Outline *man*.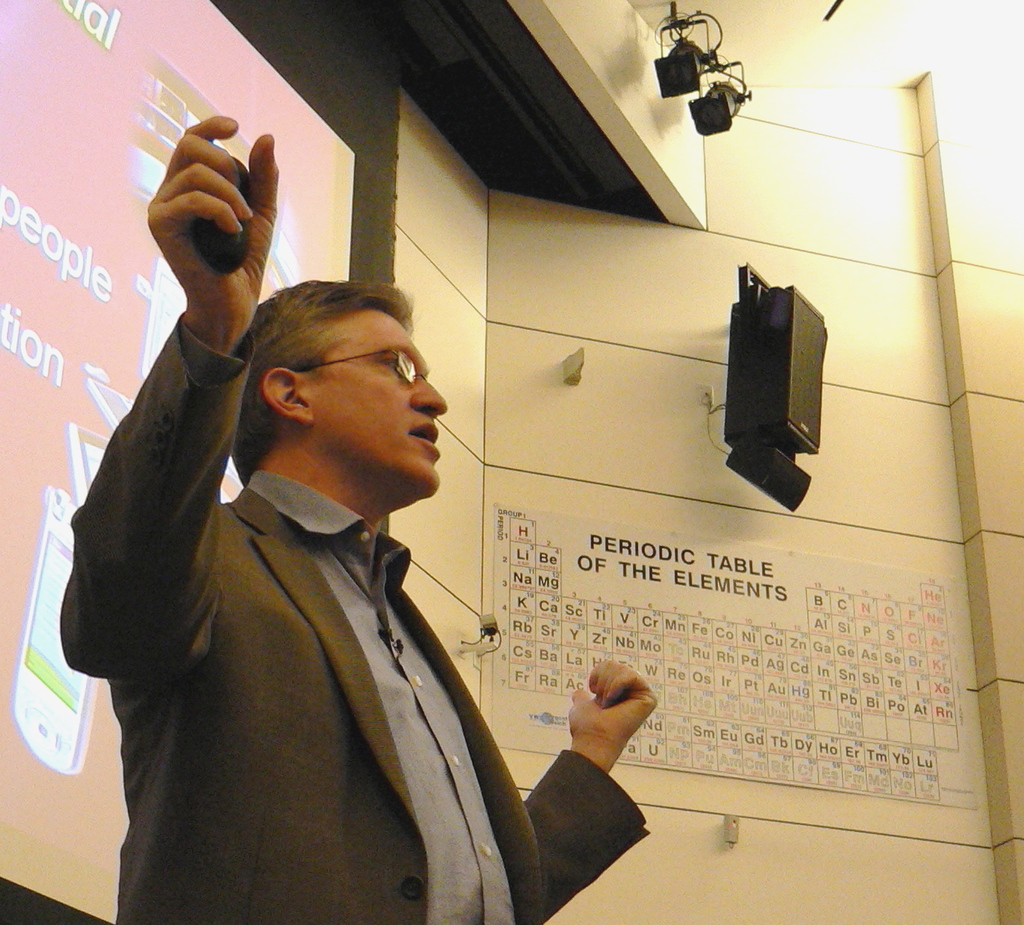
Outline: BBox(57, 113, 656, 924).
